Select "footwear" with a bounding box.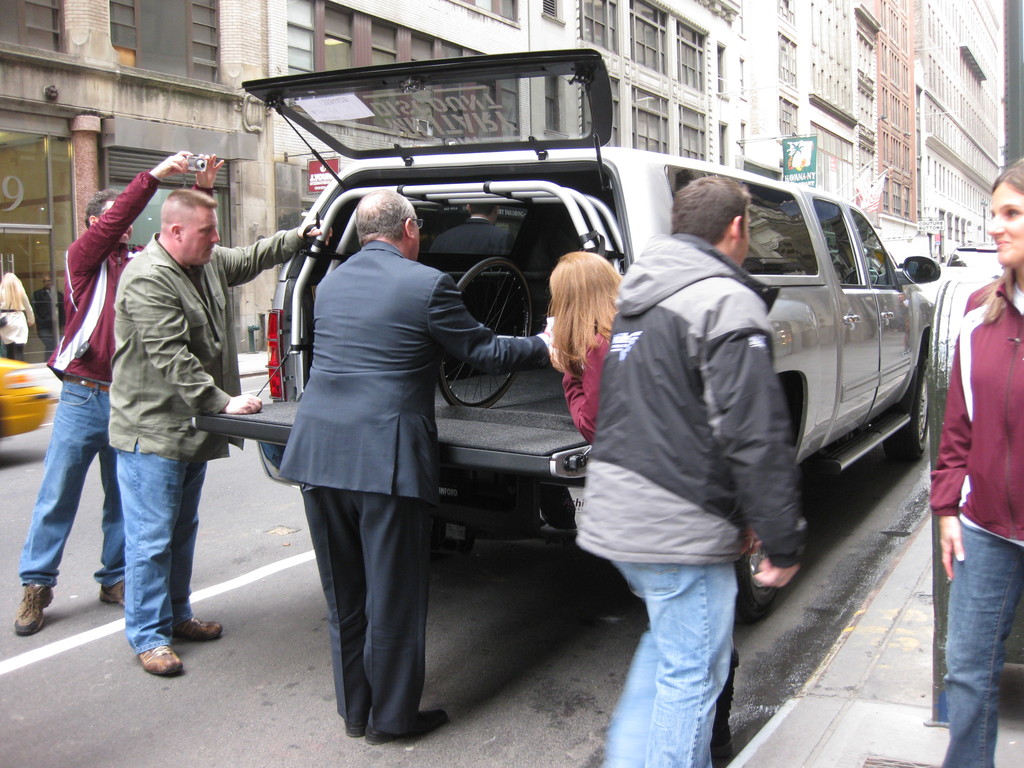
(341,718,373,740).
